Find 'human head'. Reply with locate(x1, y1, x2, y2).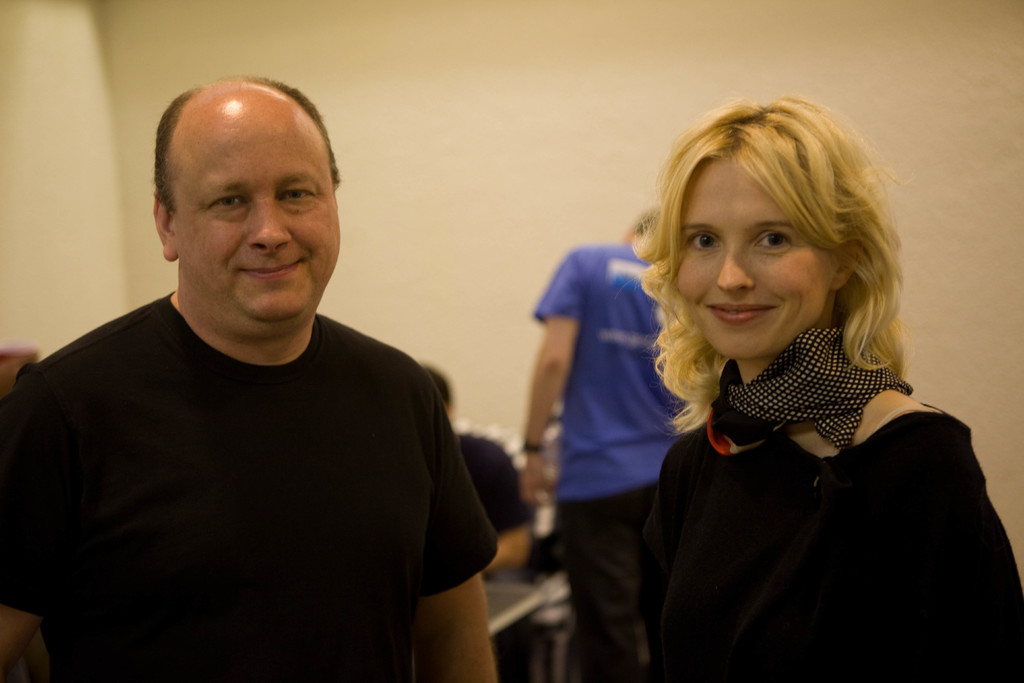
locate(628, 93, 904, 366).
